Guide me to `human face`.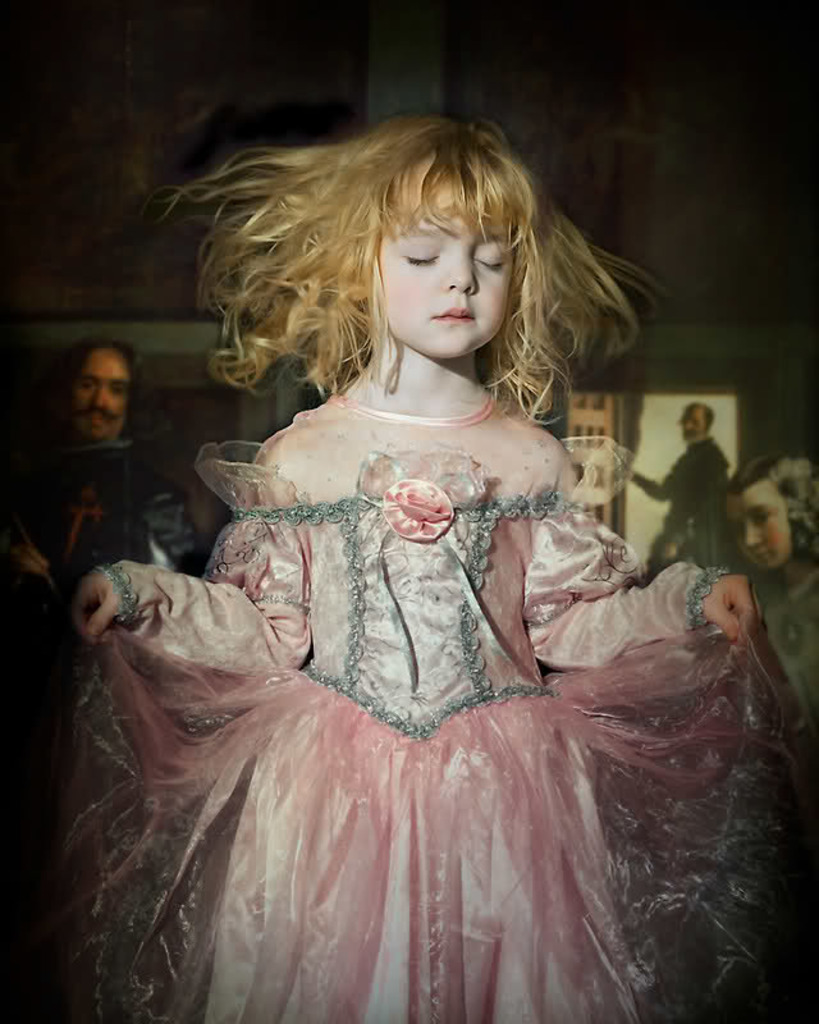
Guidance: locate(683, 406, 708, 448).
